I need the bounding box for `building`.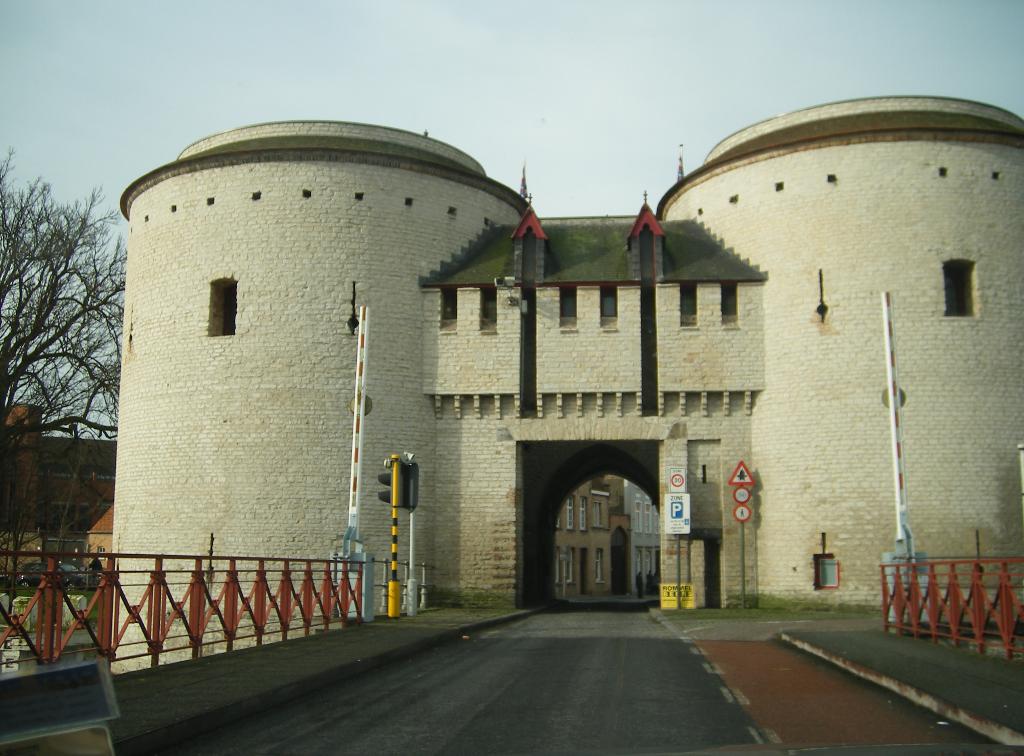
Here it is: <bbox>609, 473, 660, 594</bbox>.
